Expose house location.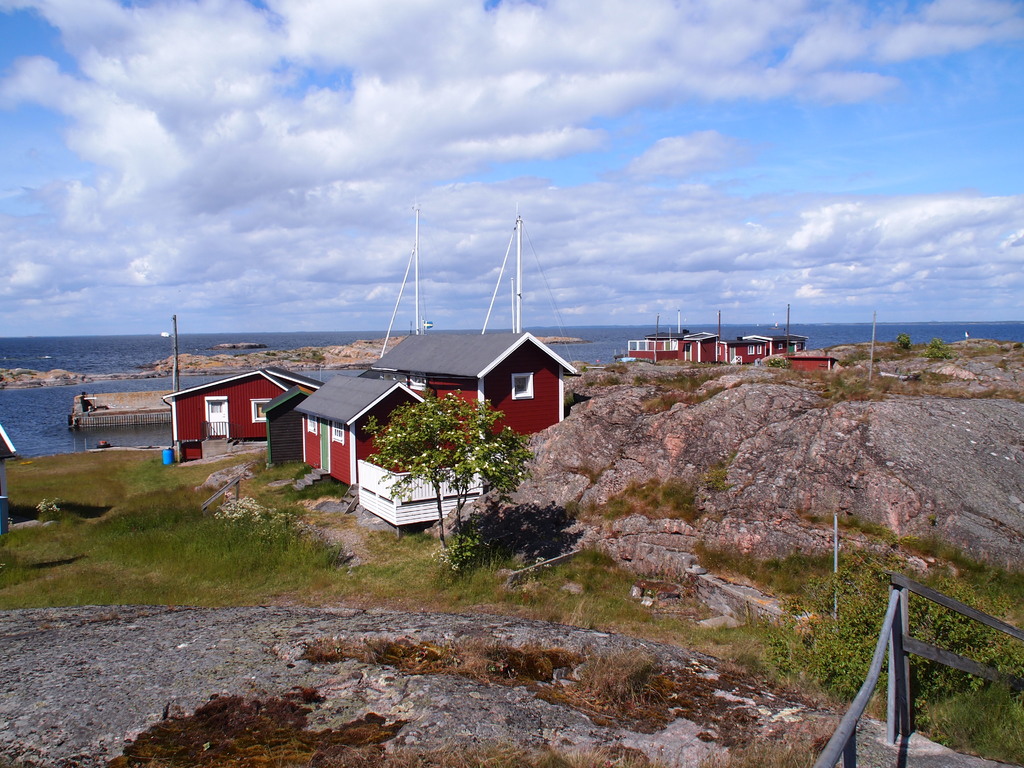
Exposed at [x1=362, y1=330, x2=587, y2=471].
